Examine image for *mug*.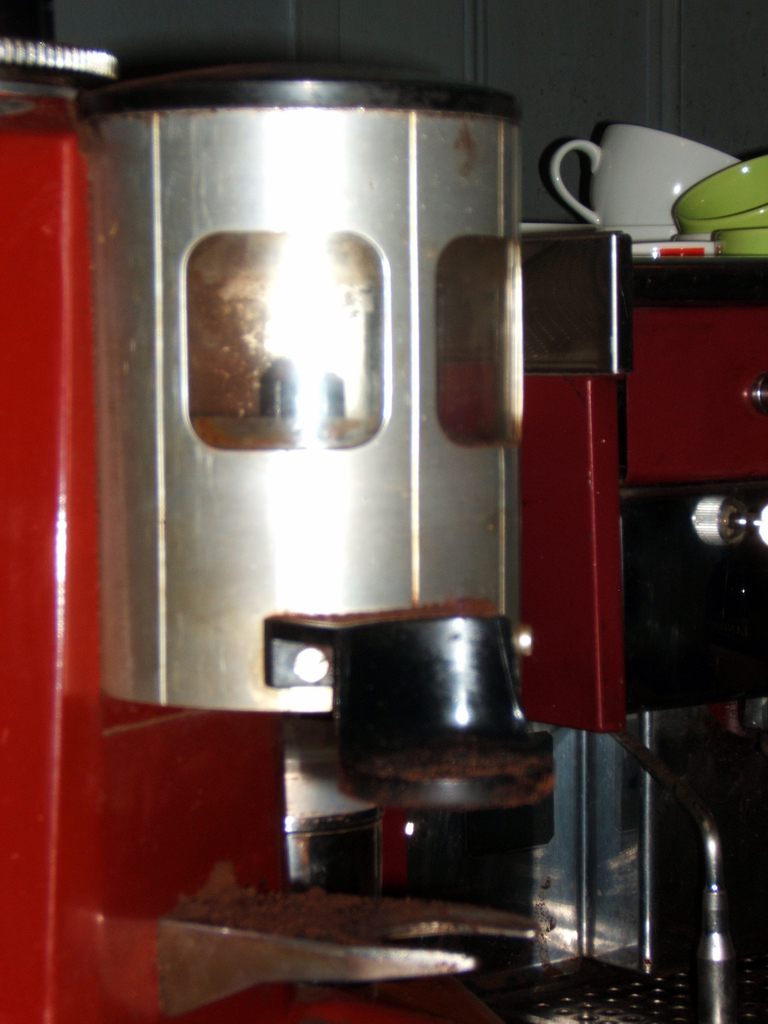
Examination result: [left=711, top=230, right=767, bottom=258].
